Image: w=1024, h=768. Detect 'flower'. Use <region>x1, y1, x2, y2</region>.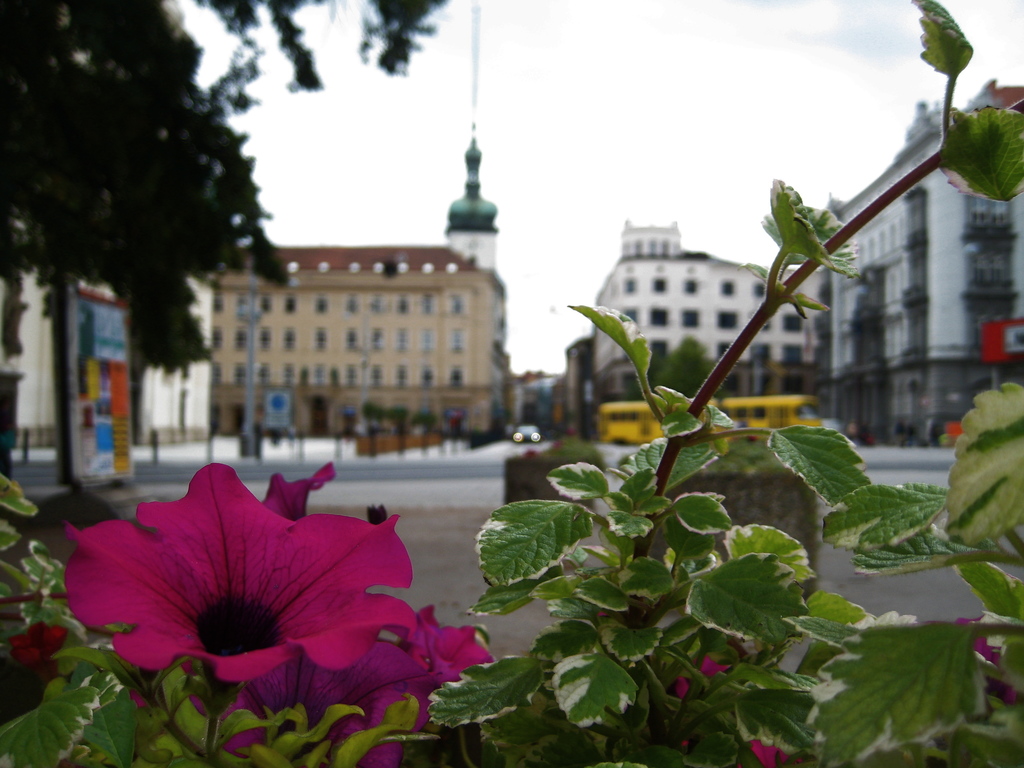
<region>62, 460, 416, 713</region>.
